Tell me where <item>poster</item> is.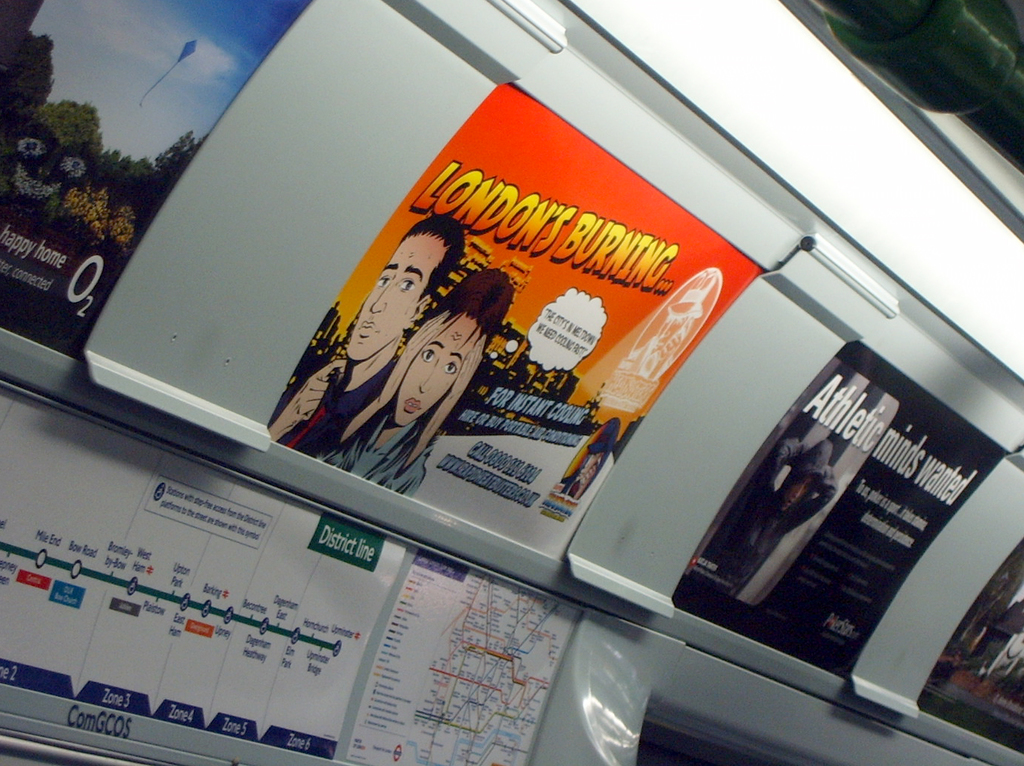
<item>poster</item> is at 0,0,316,361.
